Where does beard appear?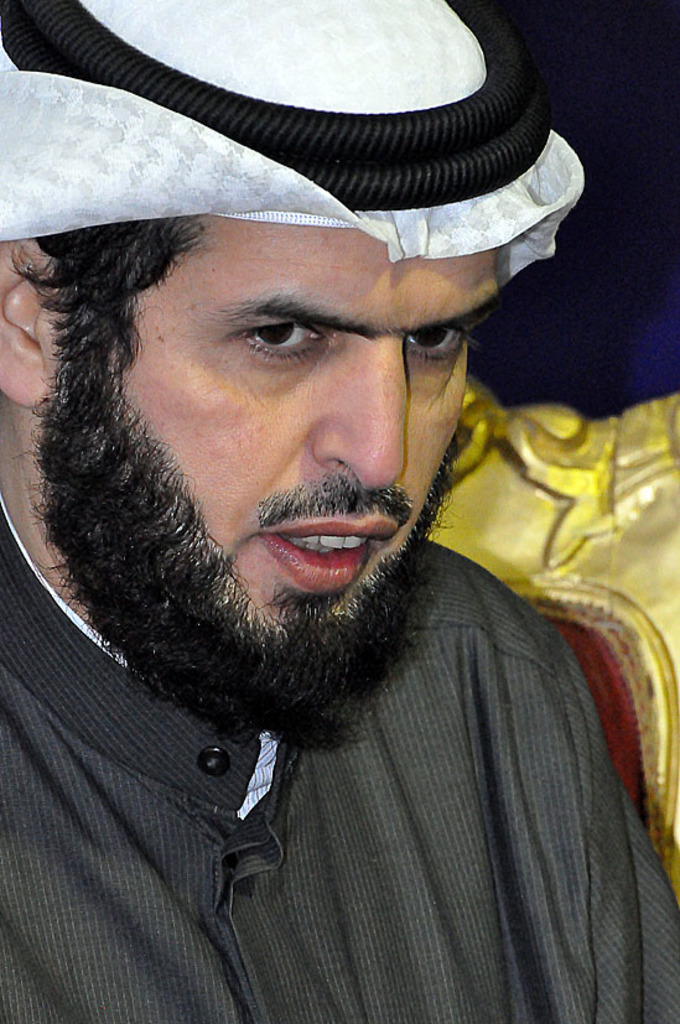
Appears at box=[105, 337, 472, 700].
